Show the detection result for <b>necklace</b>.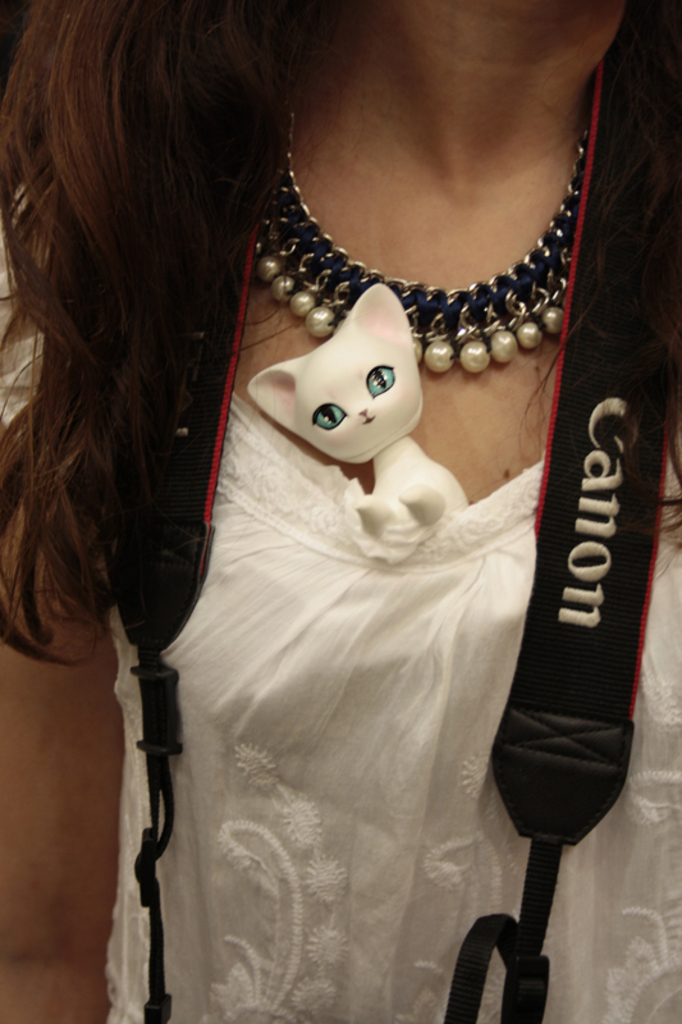
[290, 132, 591, 372].
